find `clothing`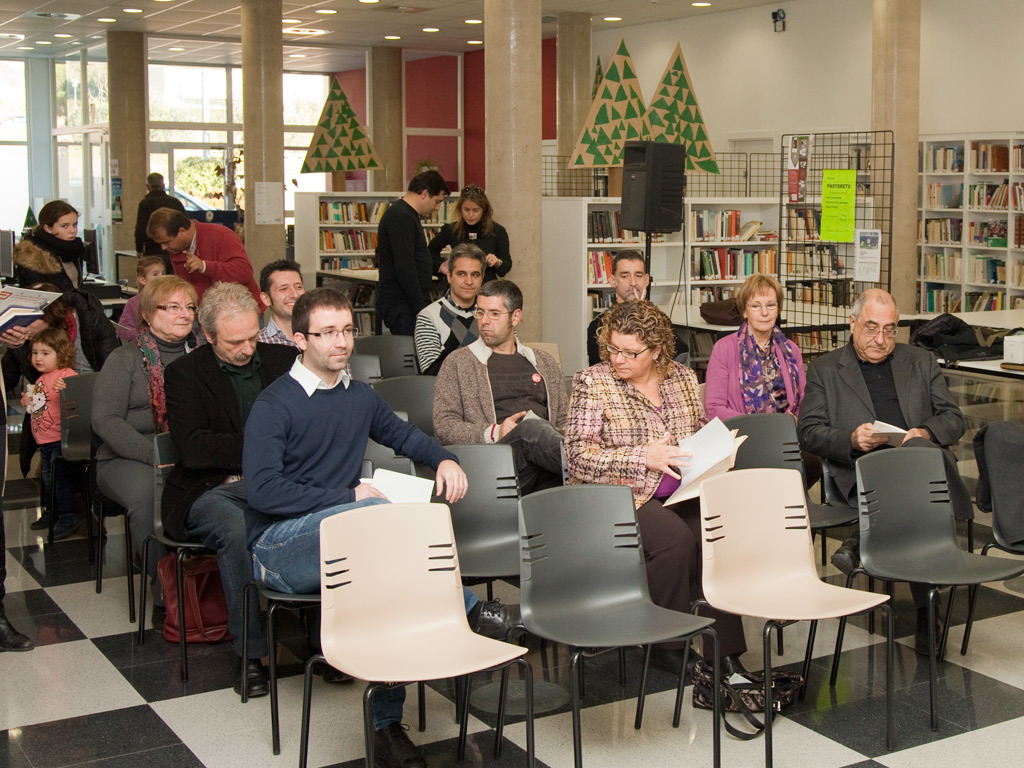
locate(418, 287, 486, 375)
